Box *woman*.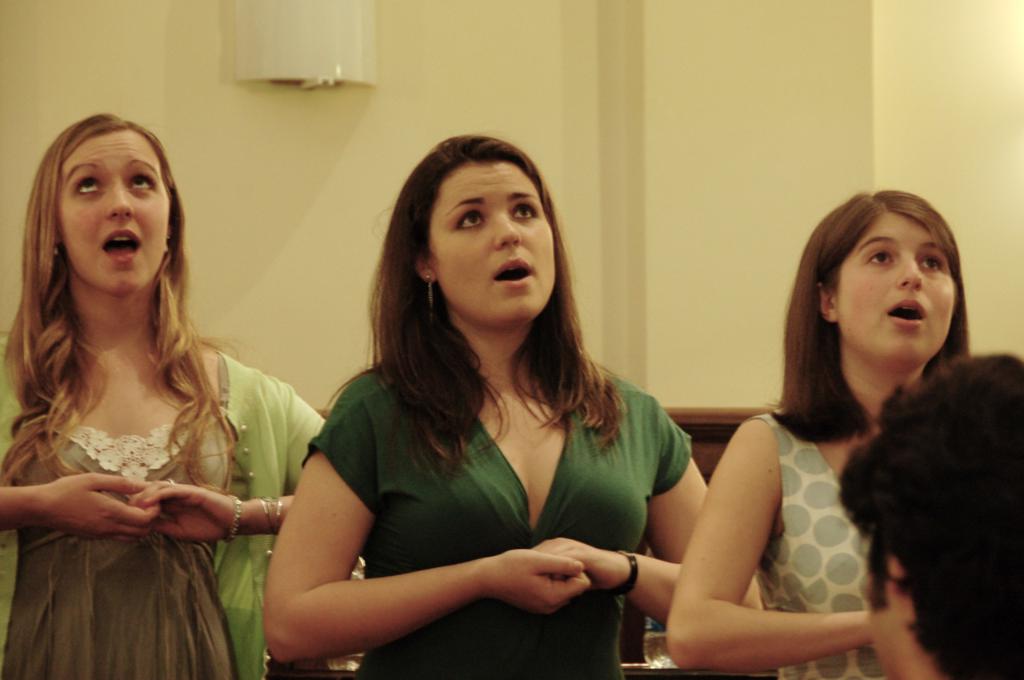
select_region(646, 194, 996, 679).
